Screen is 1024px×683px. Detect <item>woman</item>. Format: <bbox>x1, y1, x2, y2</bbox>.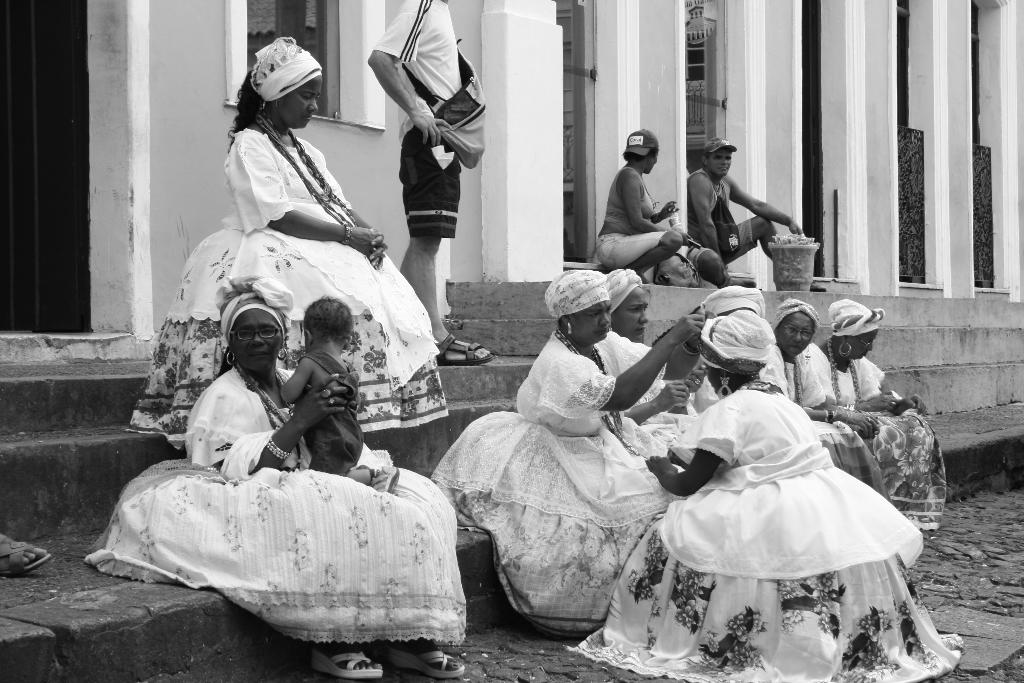
<bbox>428, 272, 693, 631</bbox>.
